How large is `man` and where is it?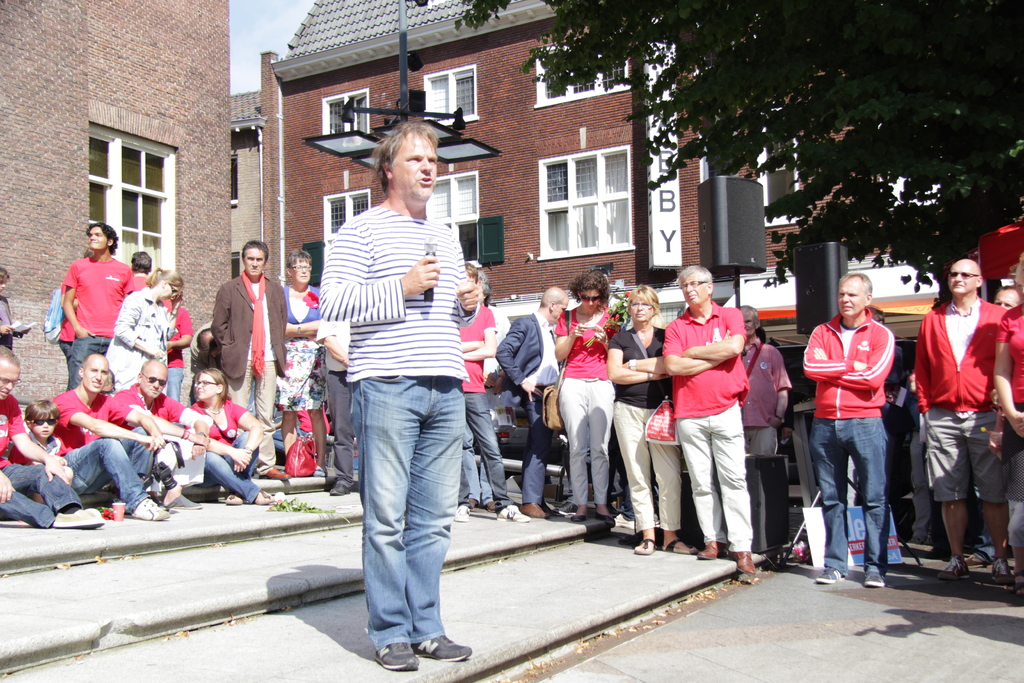
Bounding box: x1=51 y1=353 x2=170 y2=524.
